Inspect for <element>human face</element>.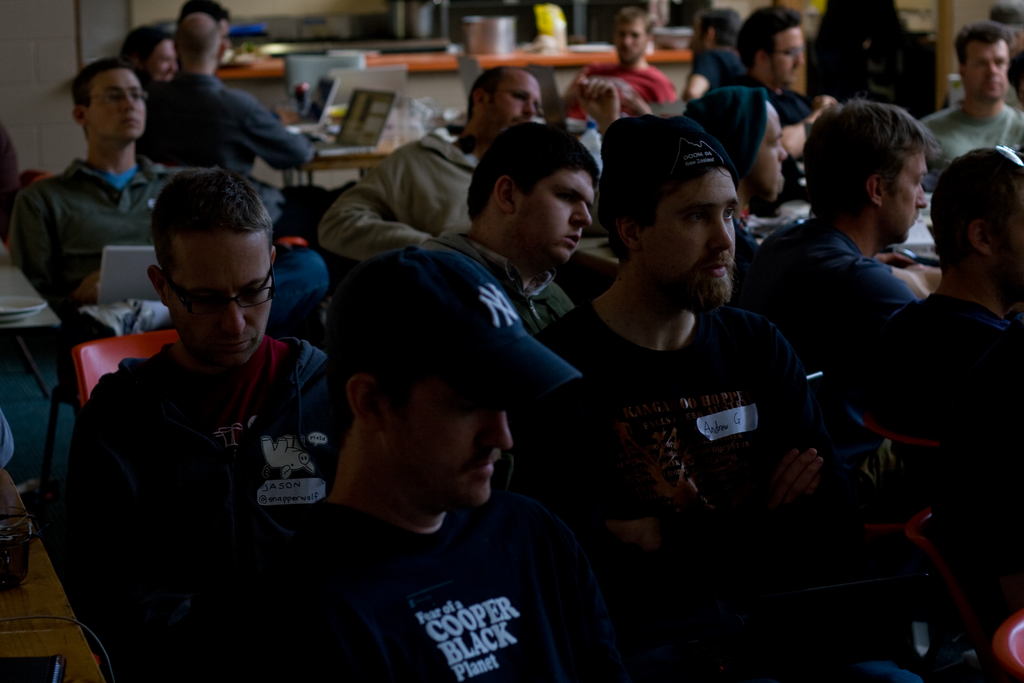
Inspection: select_region(520, 161, 598, 273).
